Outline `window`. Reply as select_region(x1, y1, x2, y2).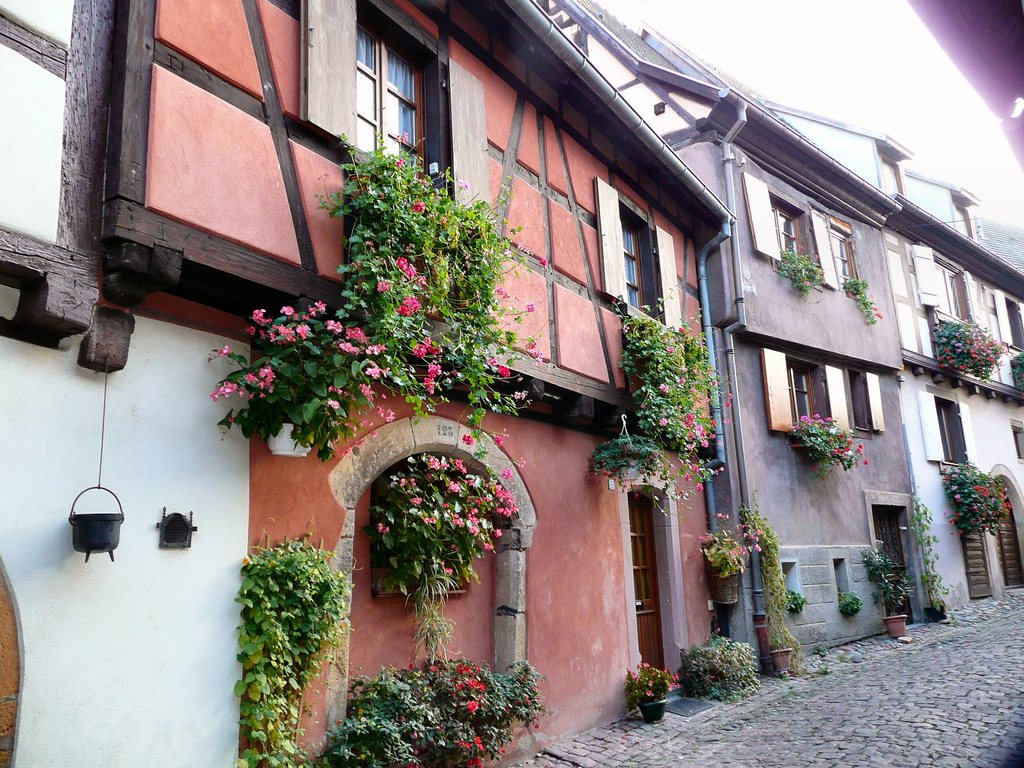
select_region(991, 285, 1022, 351).
